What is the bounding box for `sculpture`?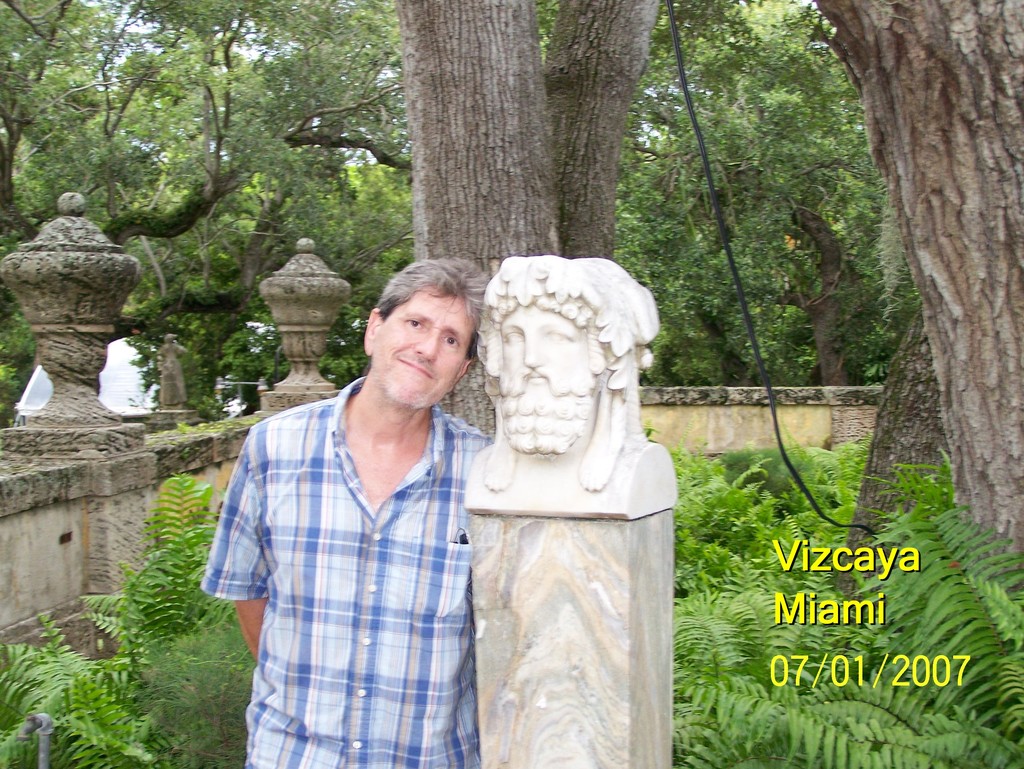
450,232,670,534.
